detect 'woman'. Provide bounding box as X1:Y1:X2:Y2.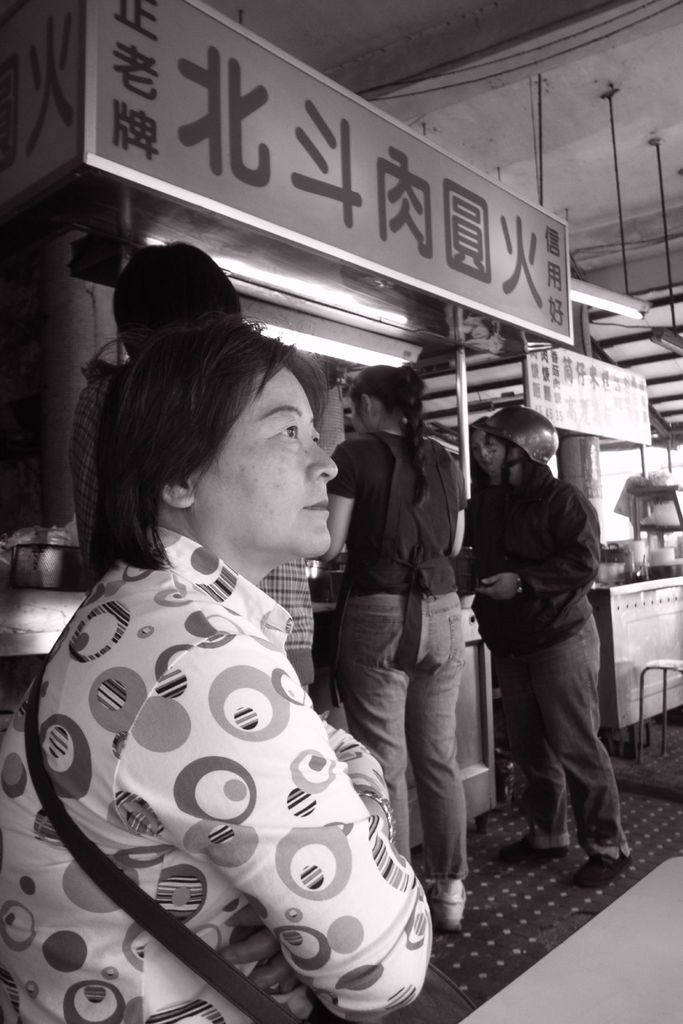
313:364:475:945.
